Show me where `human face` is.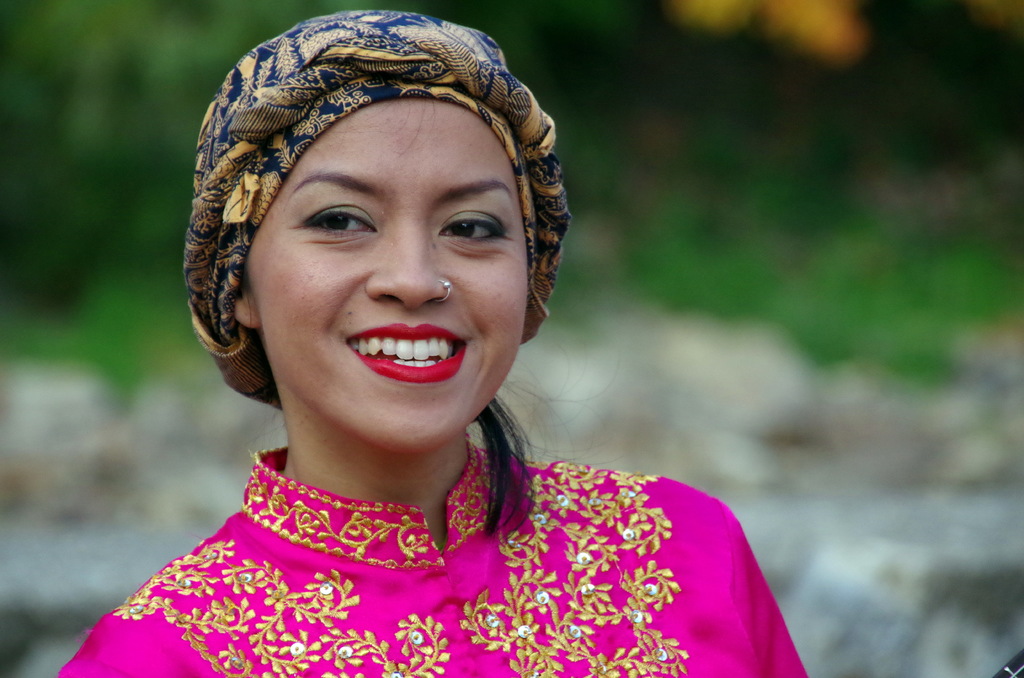
`human face` is at <bbox>241, 105, 532, 449</bbox>.
